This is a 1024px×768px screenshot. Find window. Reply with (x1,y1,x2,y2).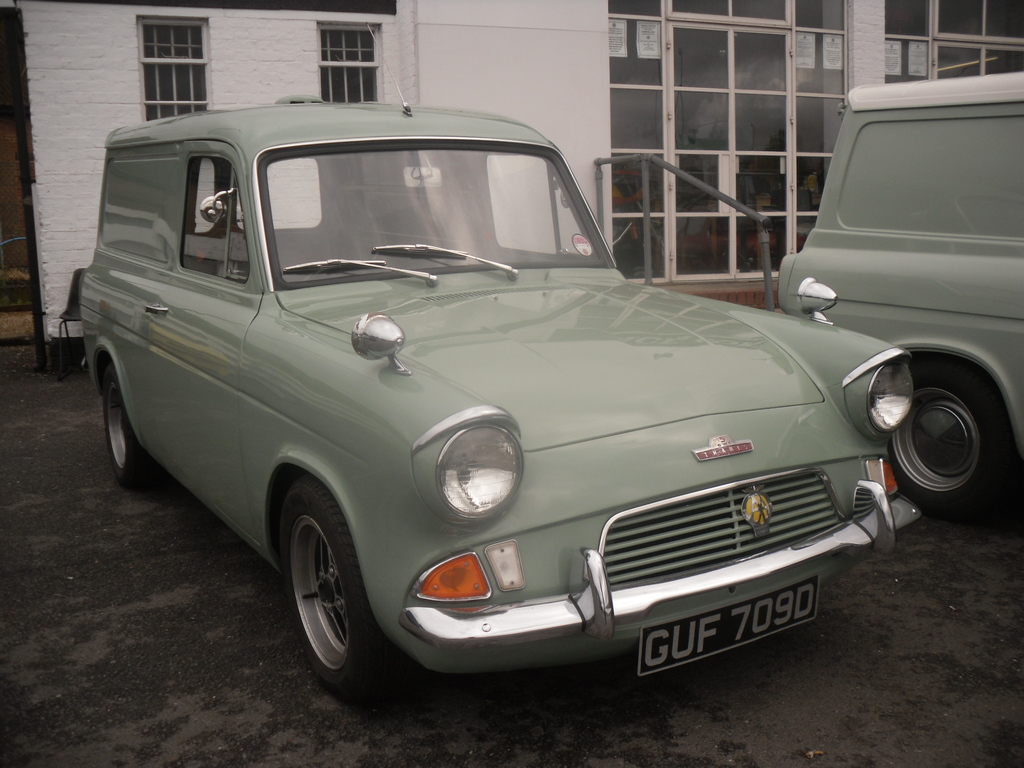
(483,156,583,253).
